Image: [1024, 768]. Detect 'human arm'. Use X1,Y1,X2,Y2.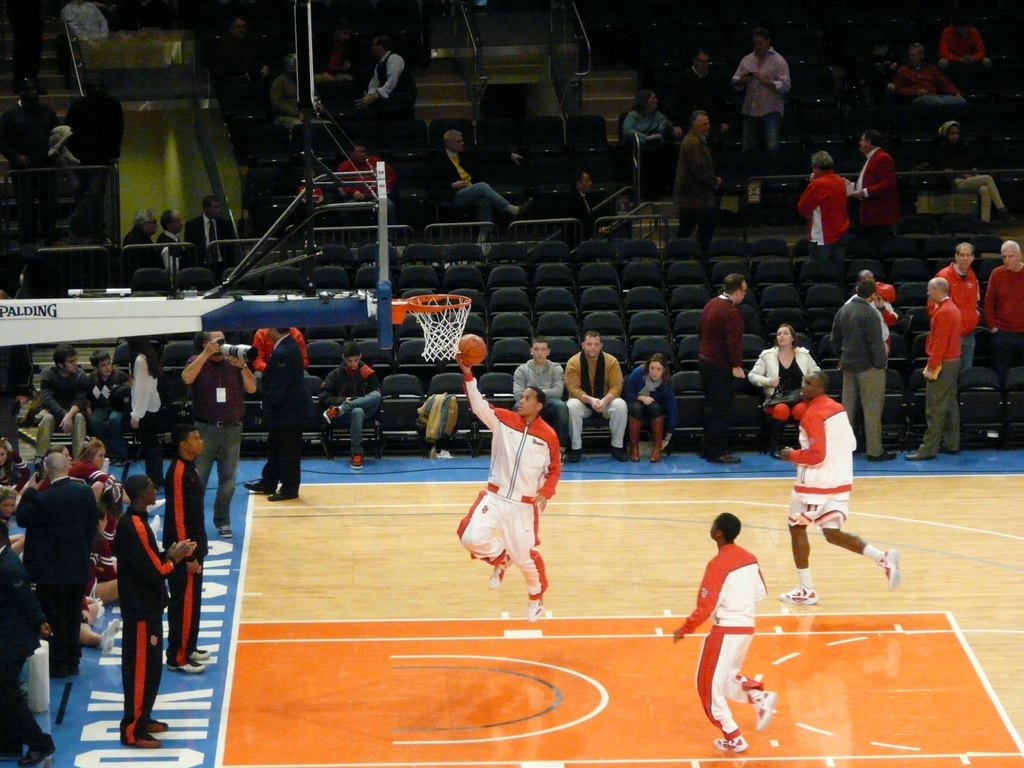
508,367,530,401.
